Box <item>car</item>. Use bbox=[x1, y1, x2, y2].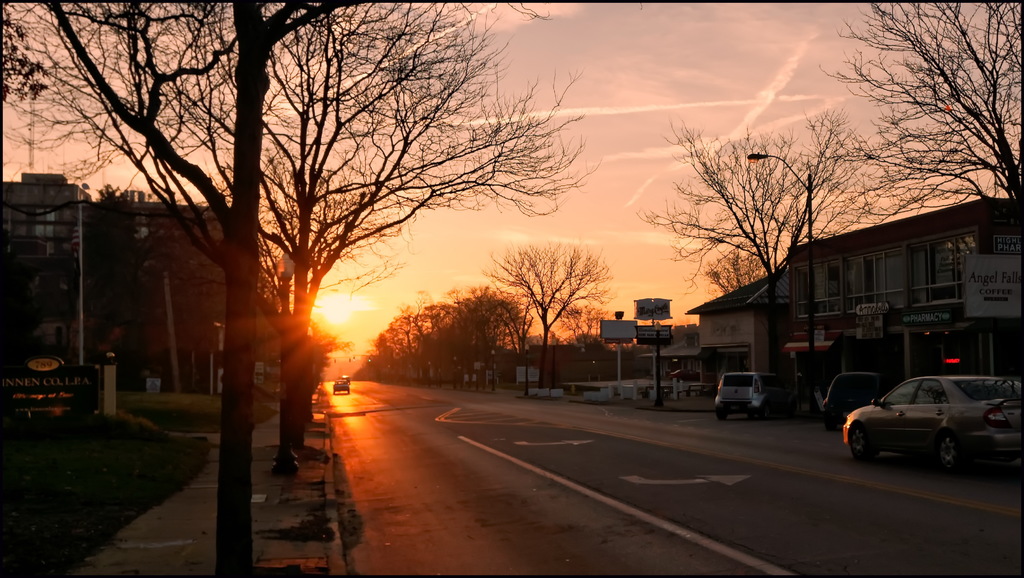
bbox=[840, 373, 1023, 470].
